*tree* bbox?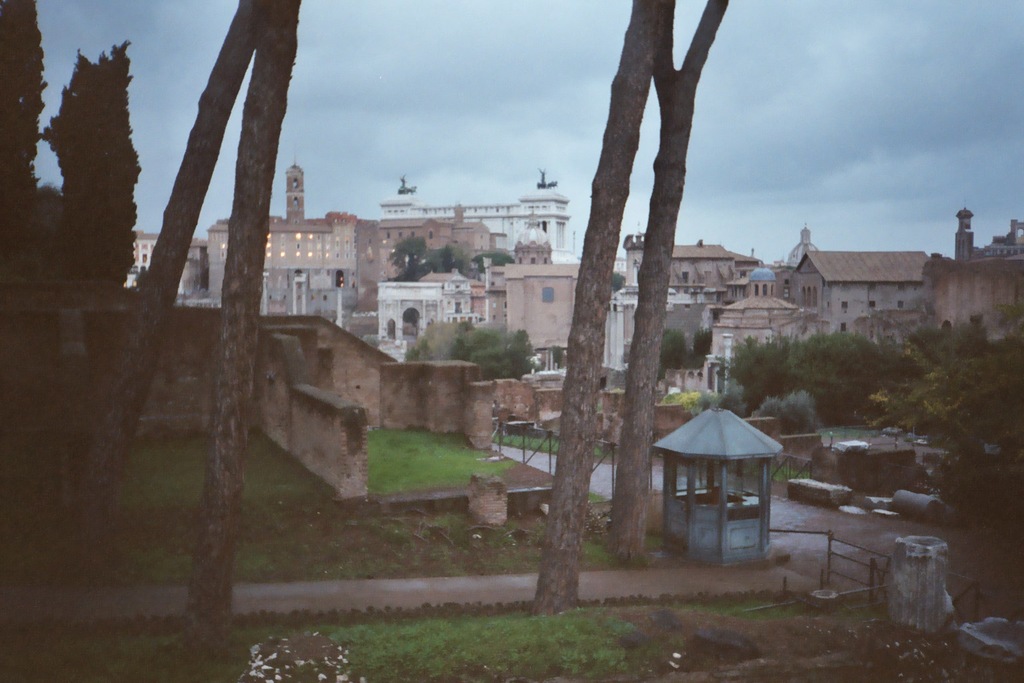
detection(52, 0, 266, 562)
